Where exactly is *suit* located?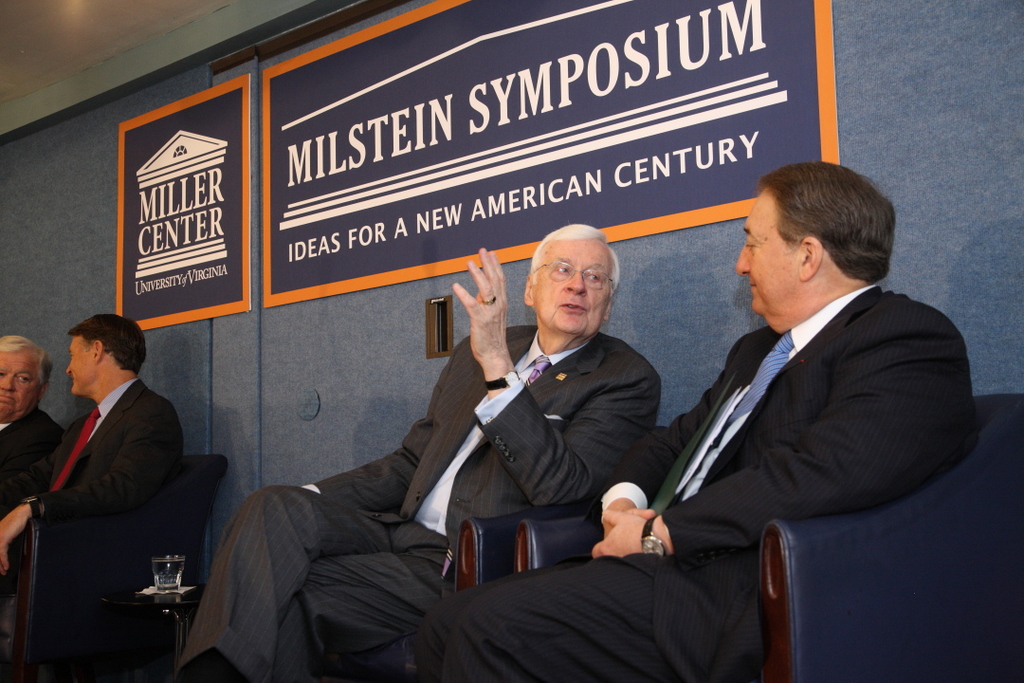
Its bounding box is left=10, top=335, right=207, bottom=602.
